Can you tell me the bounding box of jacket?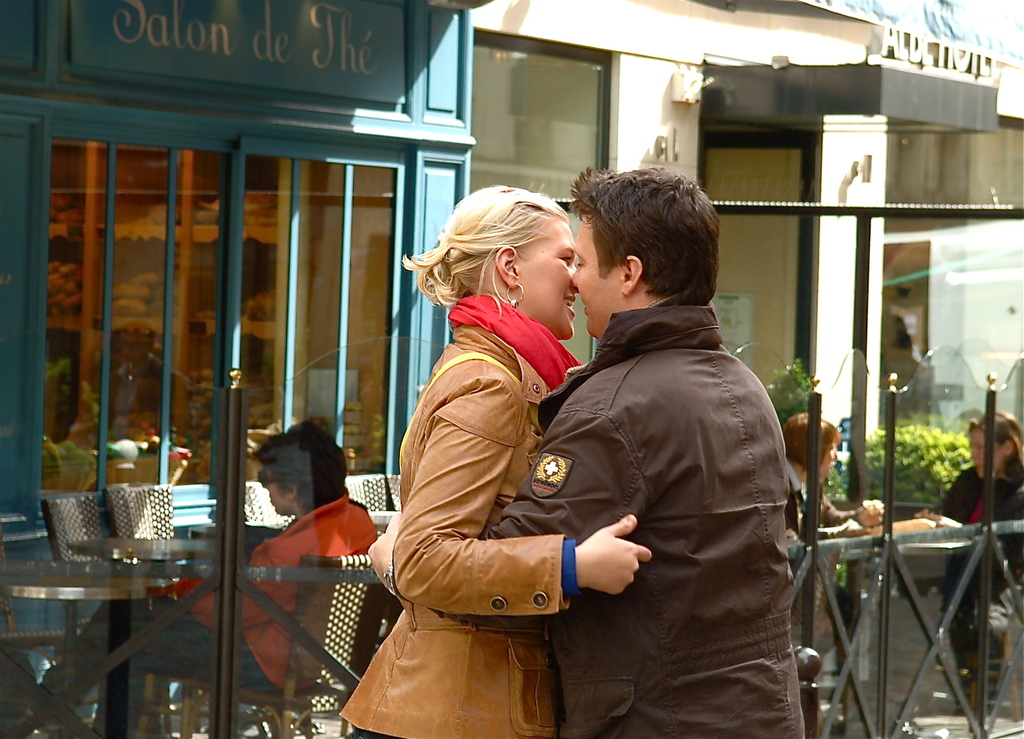
(458, 255, 813, 710).
